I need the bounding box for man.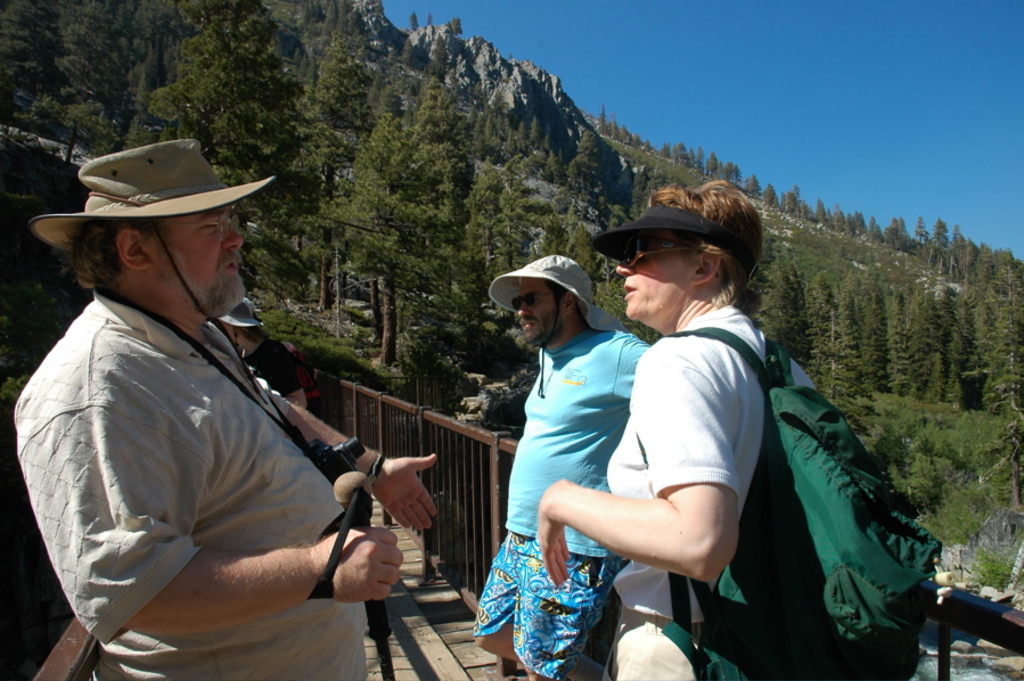
Here it is: box=[17, 120, 432, 680].
